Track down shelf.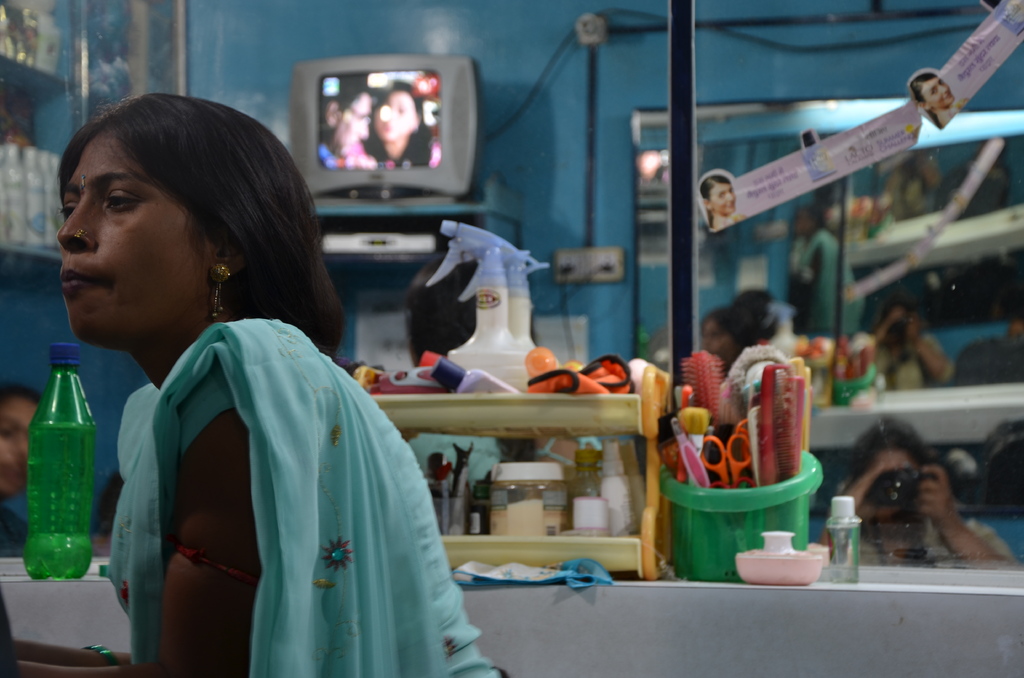
Tracked to l=404, t=422, r=660, b=587.
